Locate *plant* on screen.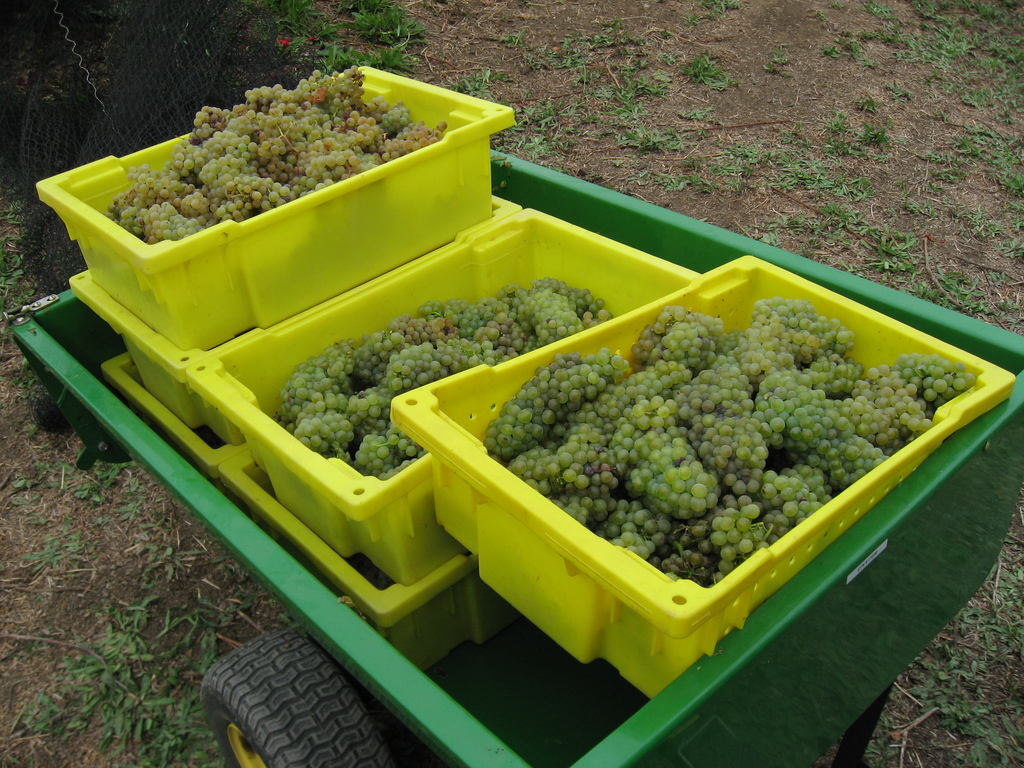
On screen at {"left": 5, "top": 189, "right": 31, "bottom": 233}.
